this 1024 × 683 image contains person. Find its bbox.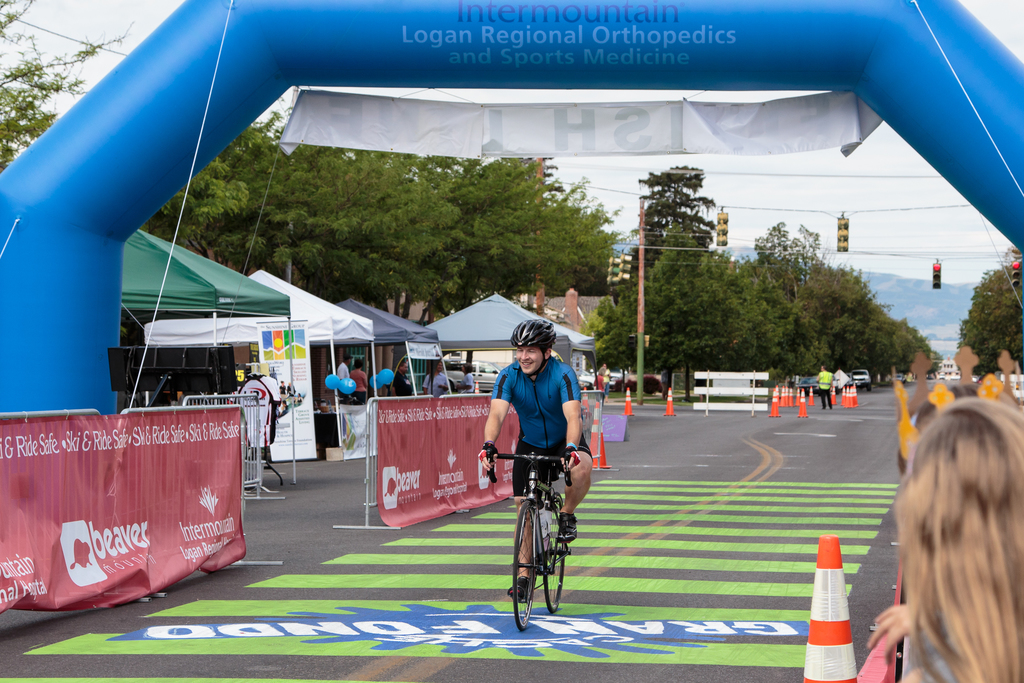
pyautogui.locateOnScreen(387, 358, 417, 395).
